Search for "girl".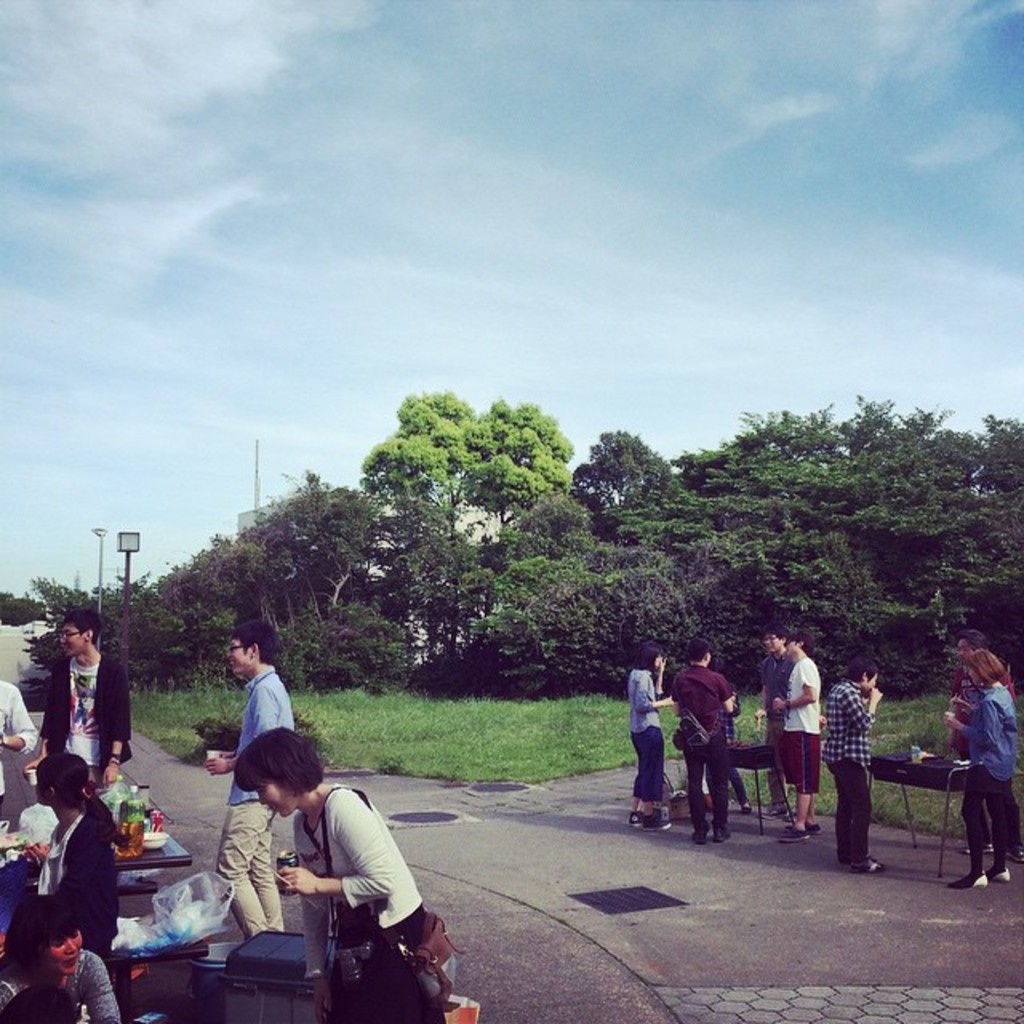
Found at (272,728,464,1021).
